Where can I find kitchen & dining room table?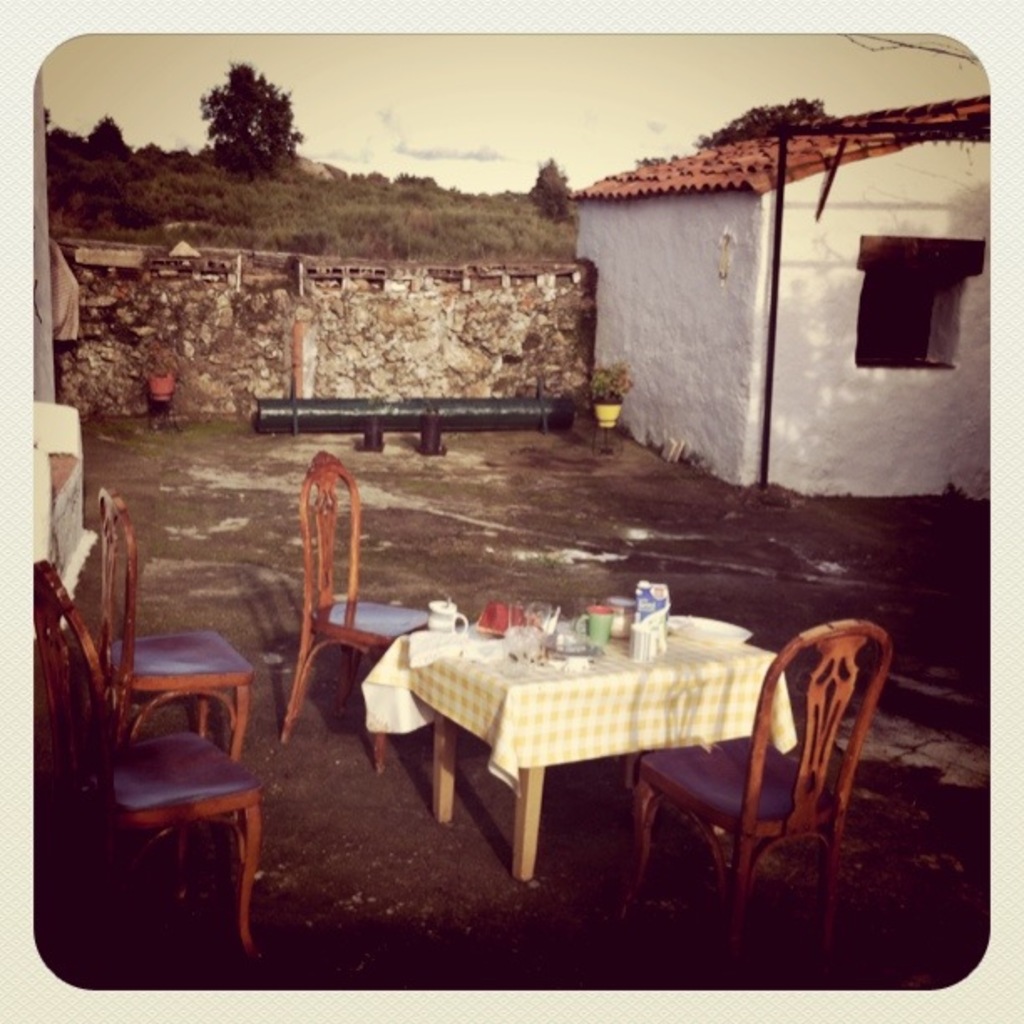
You can find it at 328, 584, 893, 893.
